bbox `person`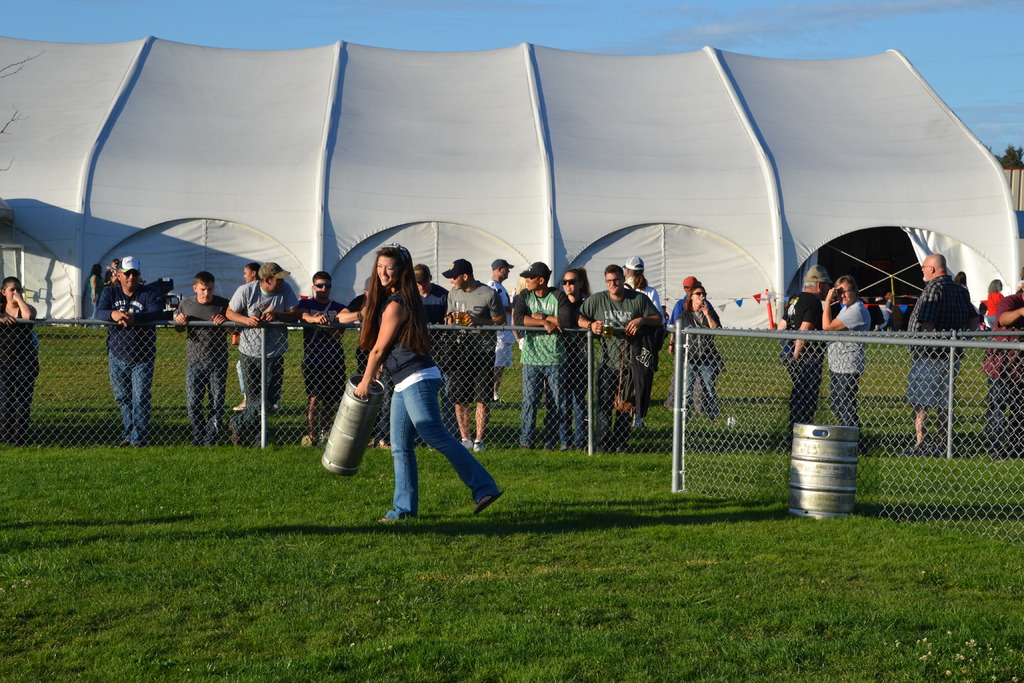
(361,250,504,520)
